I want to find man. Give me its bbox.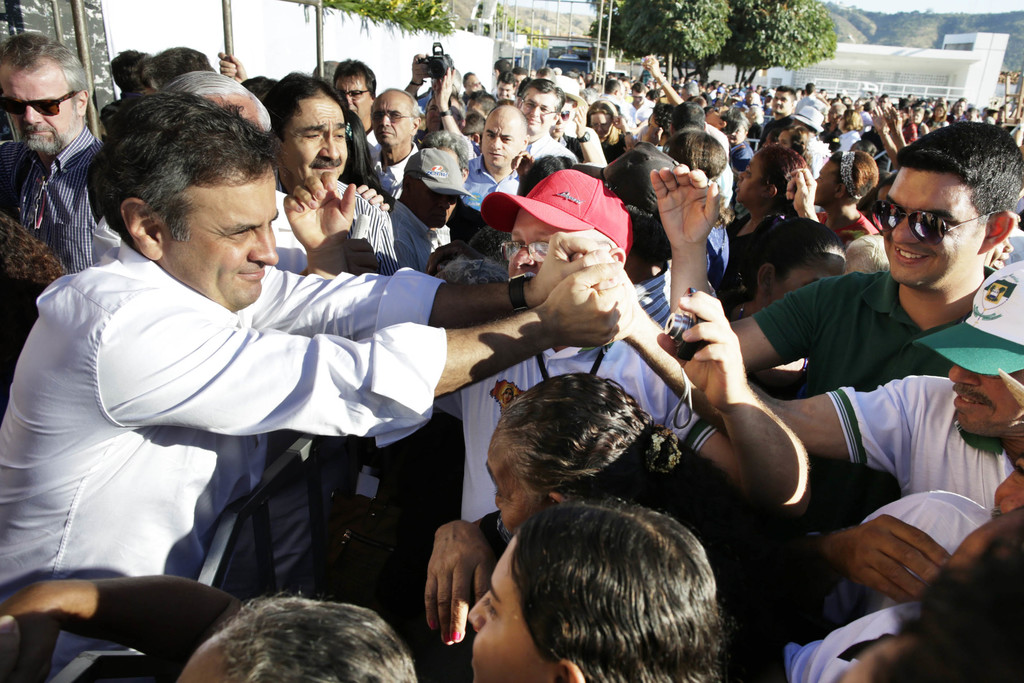
bbox=[254, 175, 807, 579].
